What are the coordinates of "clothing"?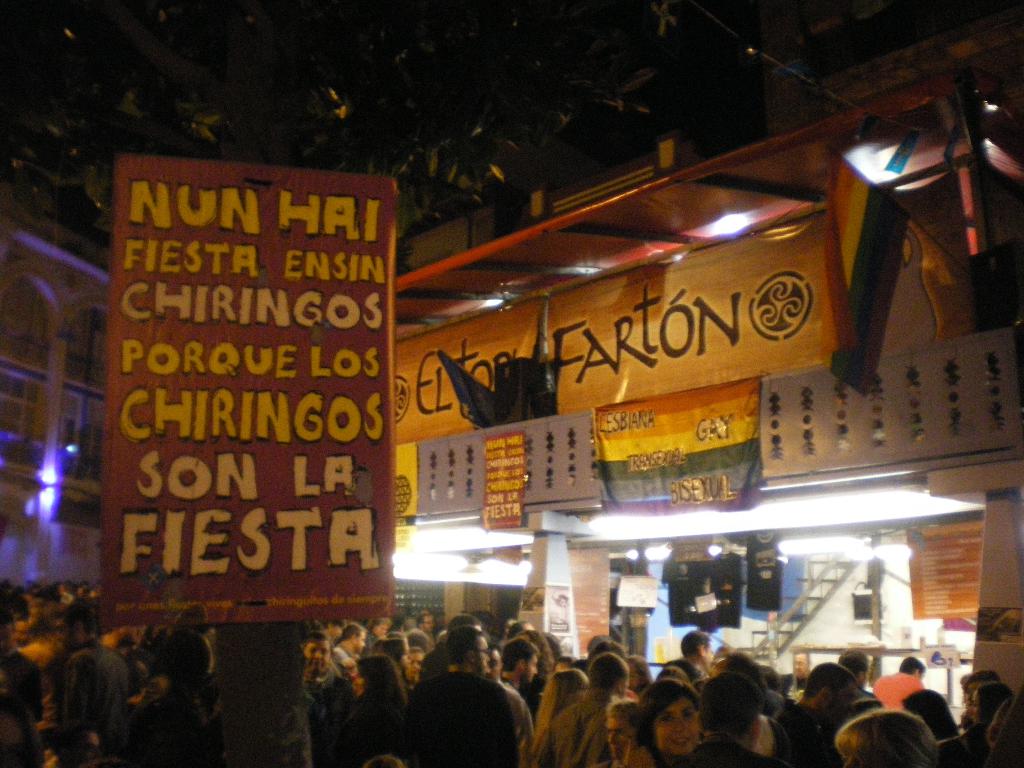
pyautogui.locateOnScreen(670, 737, 790, 767).
